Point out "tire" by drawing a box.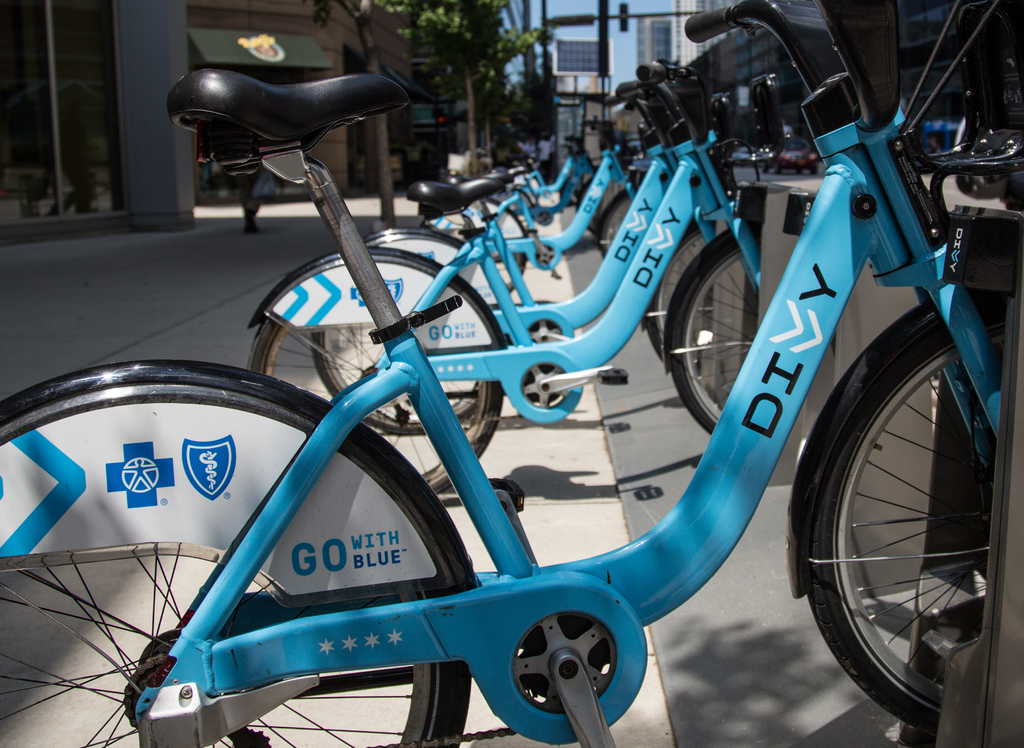
box(820, 331, 995, 719).
